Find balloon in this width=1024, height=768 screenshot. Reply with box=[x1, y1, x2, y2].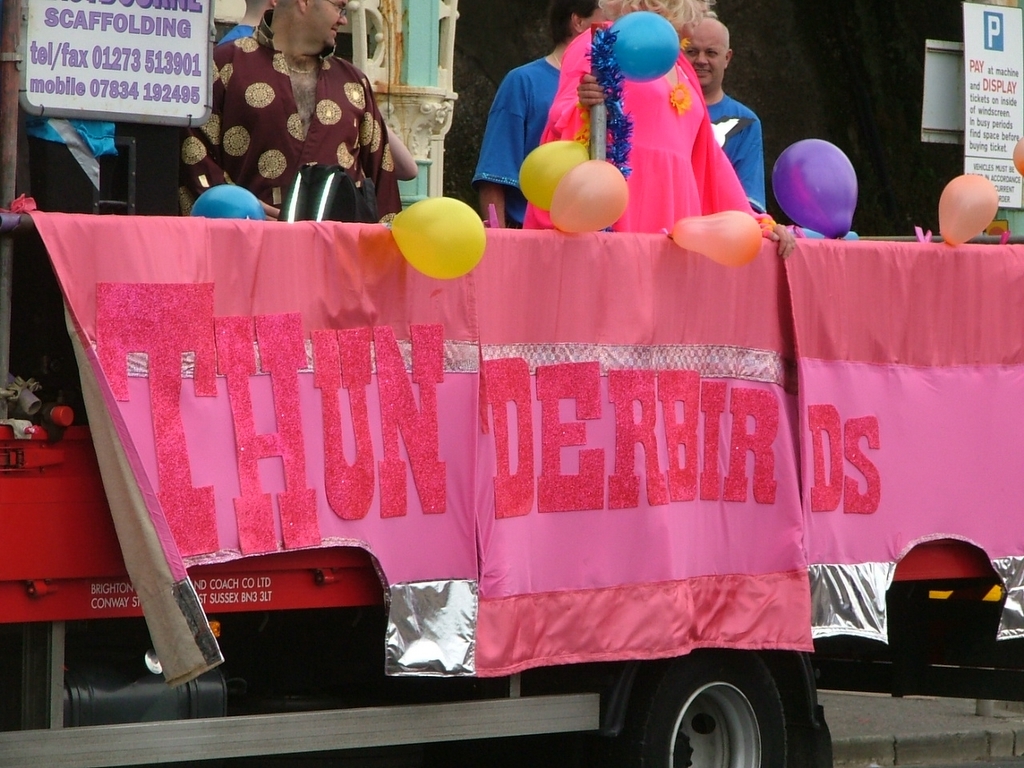
box=[190, 180, 268, 218].
